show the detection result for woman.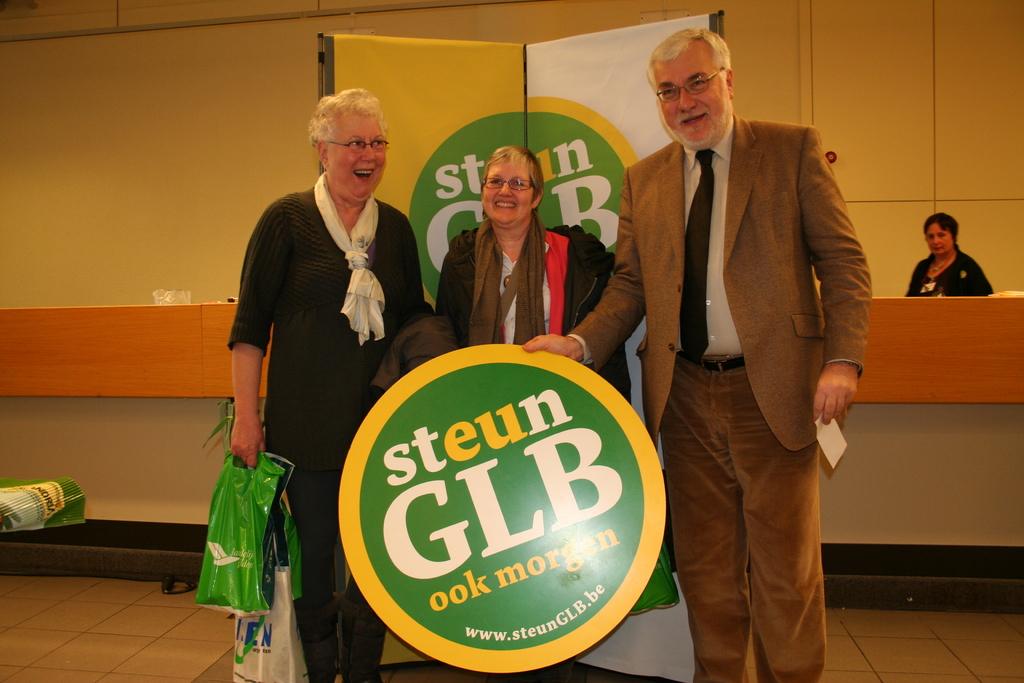
detection(445, 138, 630, 396).
